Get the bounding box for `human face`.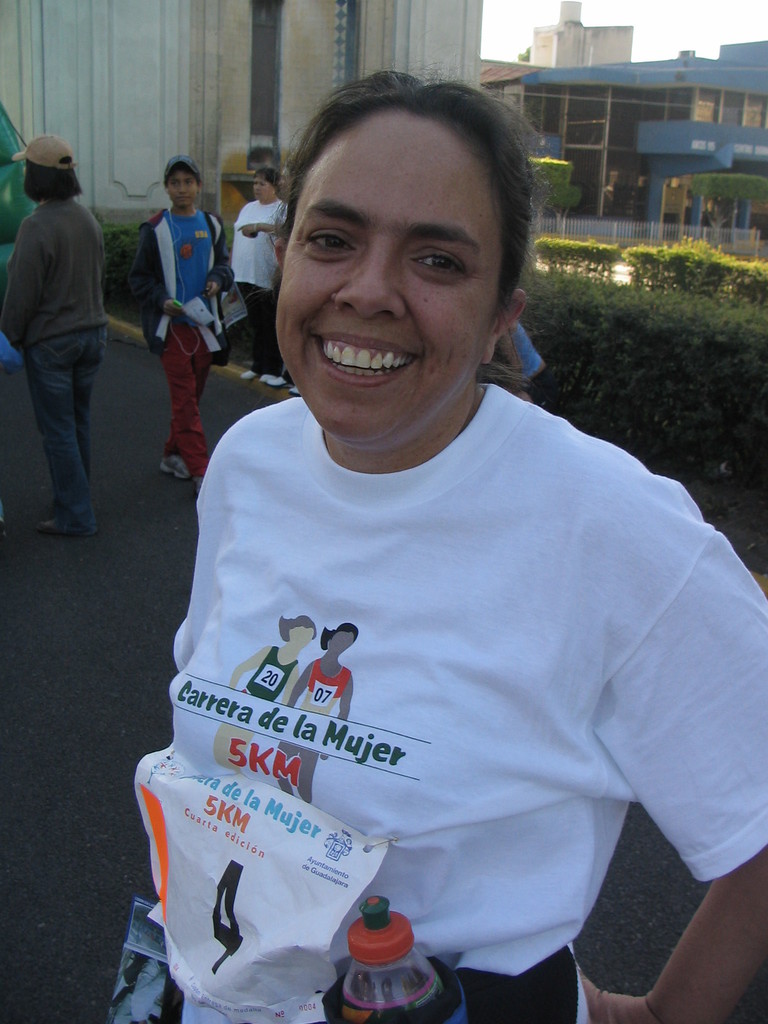
[x1=275, y1=106, x2=500, y2=438].
